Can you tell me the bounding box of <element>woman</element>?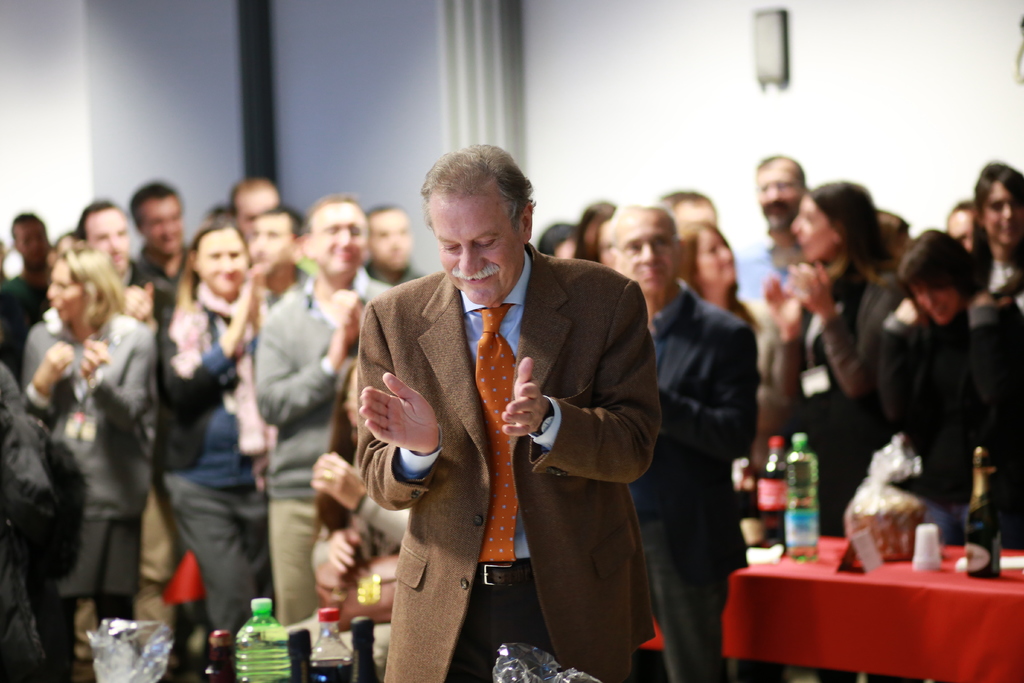
region(141, 219, 268, 645).
